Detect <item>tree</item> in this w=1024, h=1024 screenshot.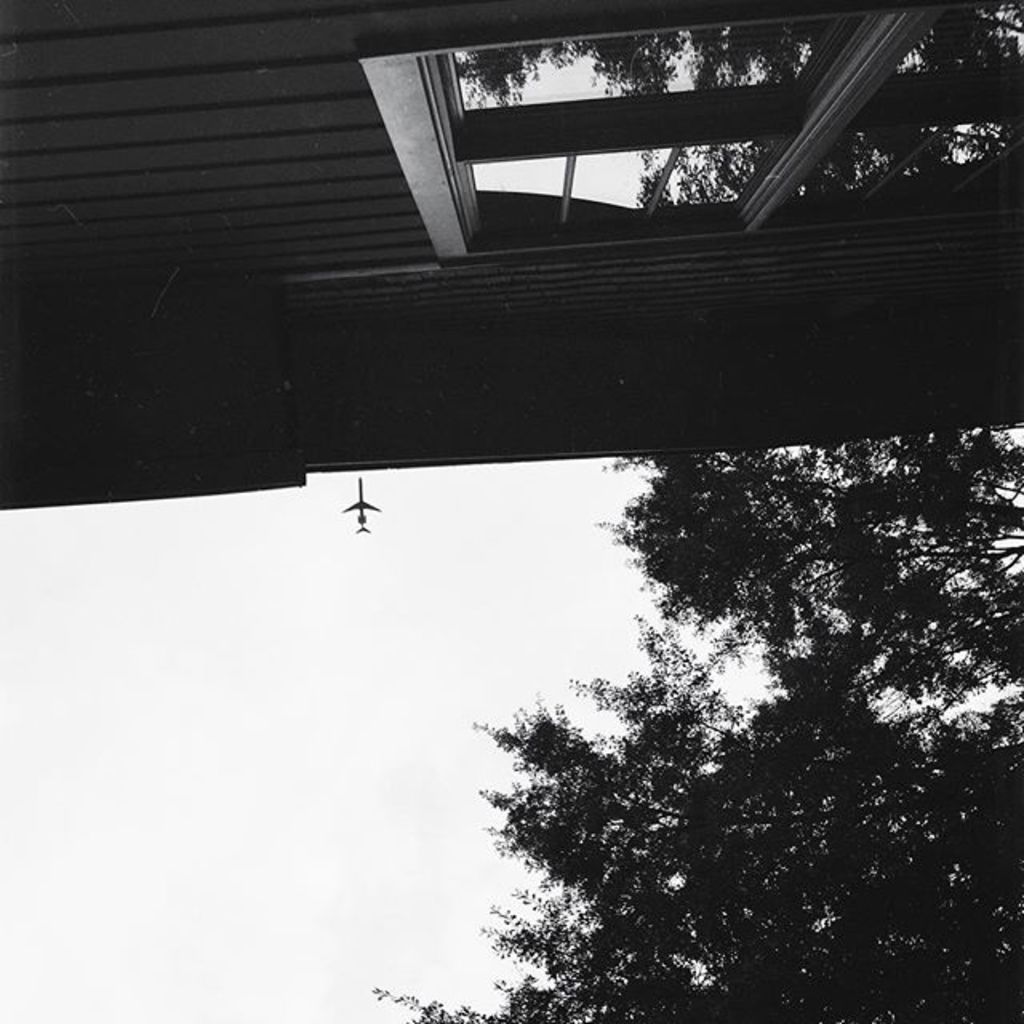
Detection: 357 645 1022 1022.
